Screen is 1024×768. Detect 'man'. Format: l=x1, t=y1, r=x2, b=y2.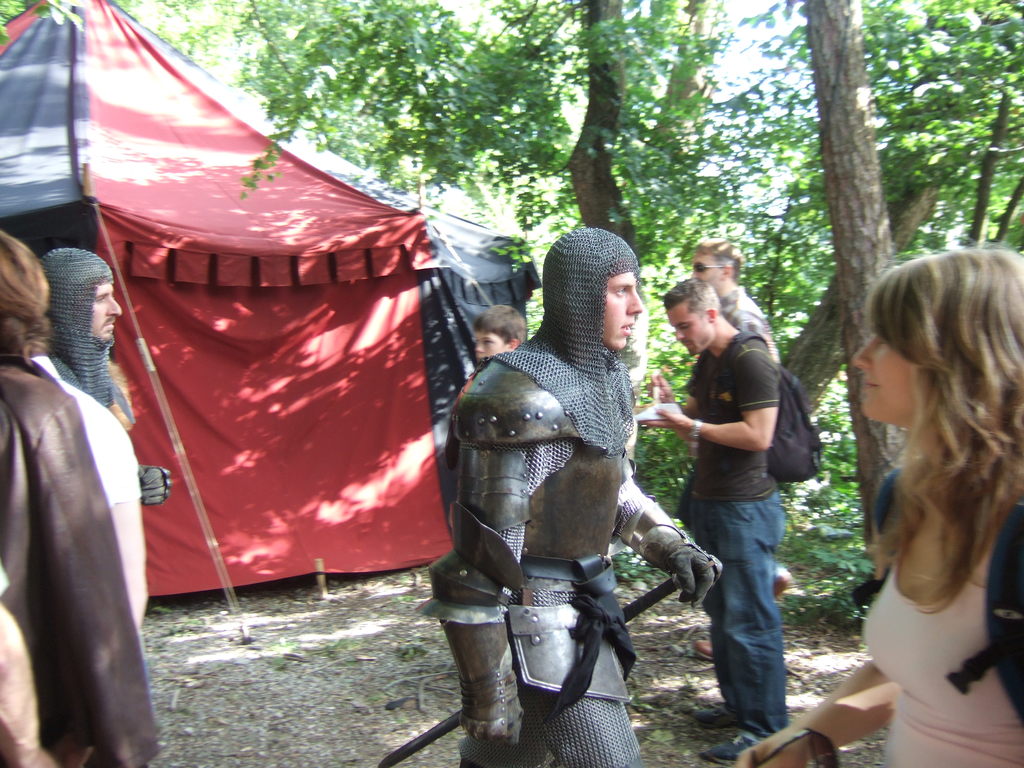
l=690, t=236, r=794, b=661.
